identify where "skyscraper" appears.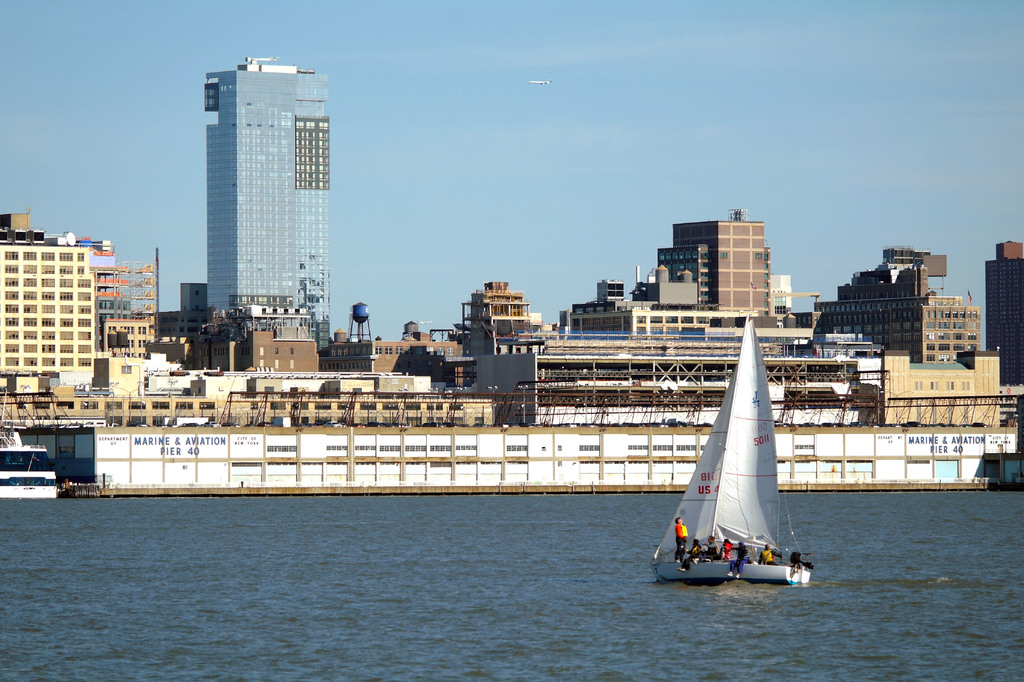
Appears at {"left": 97, "top": 241, "right": 157, "bottom": 352}.
